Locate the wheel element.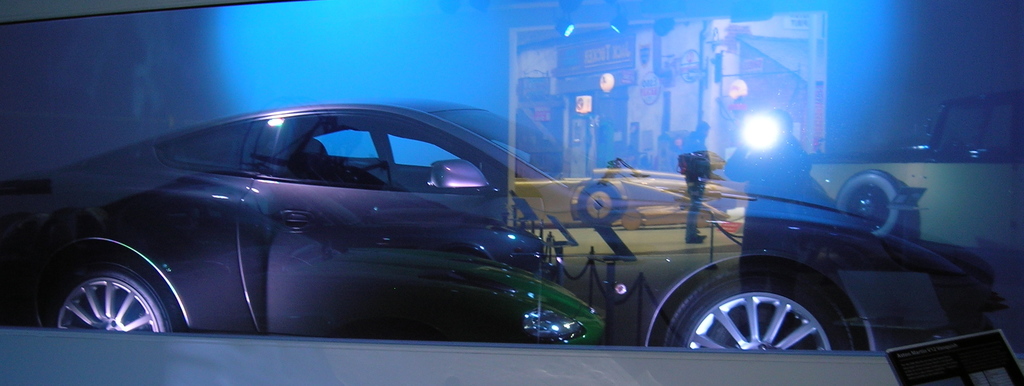
Element bbox: {"left": 39, "top": 262, "right": 173, "bottom": 337}.
